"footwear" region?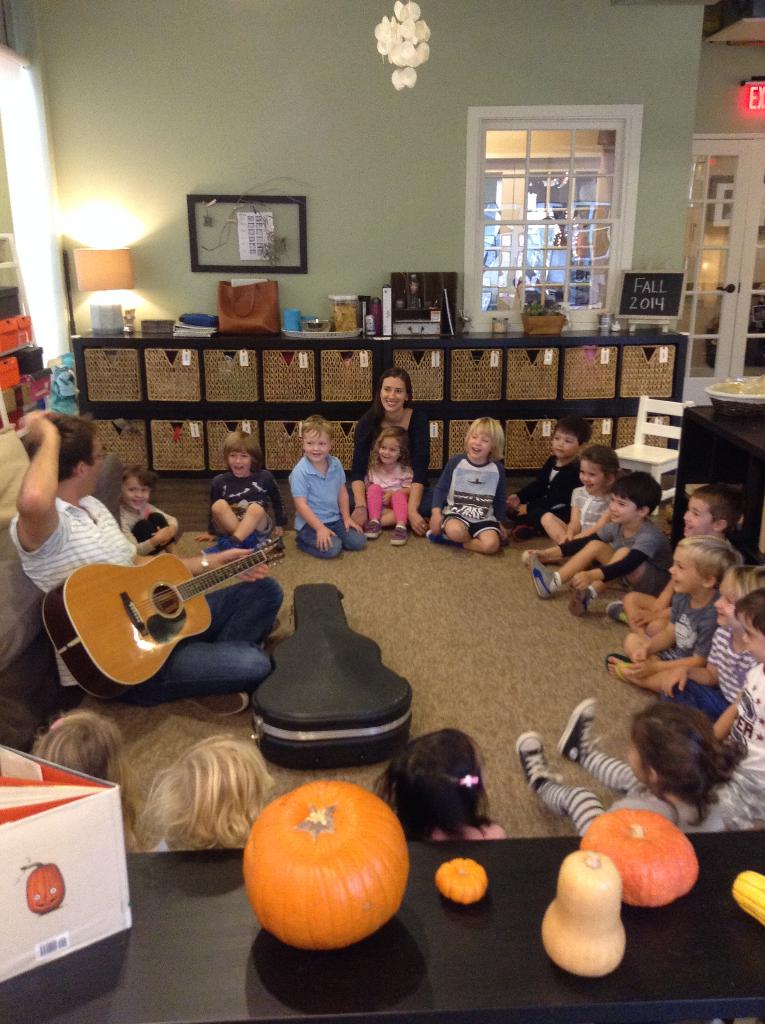
608 597 638 625
